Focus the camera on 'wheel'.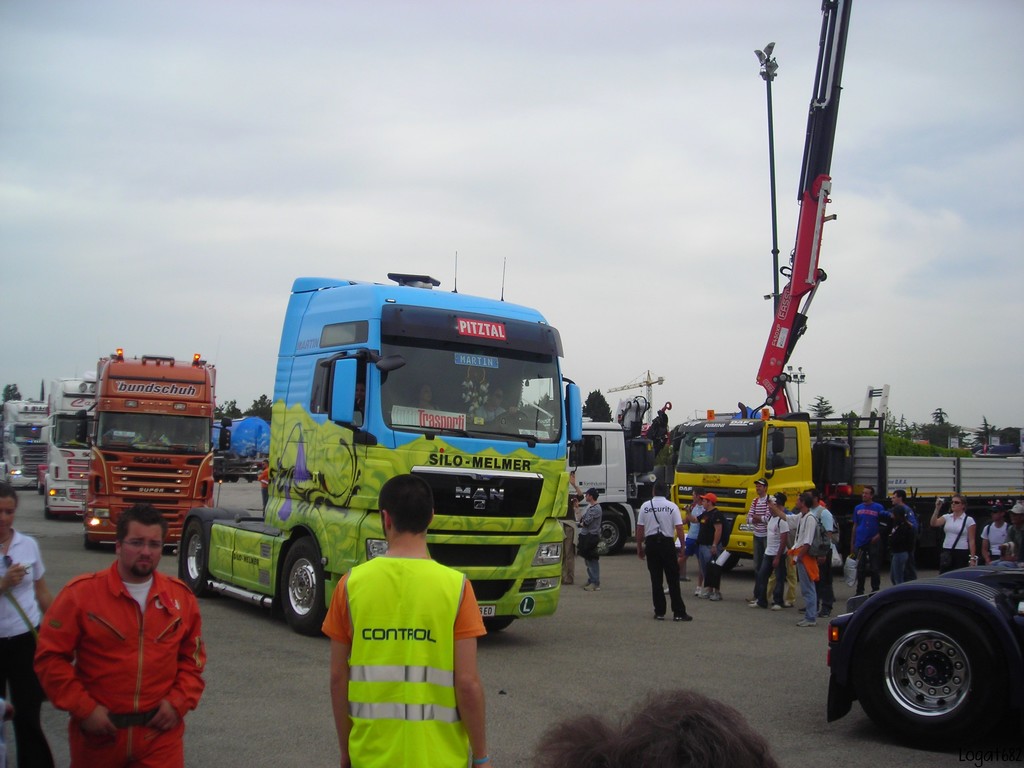
Focus region: crop(177, 509, 250, 597).
